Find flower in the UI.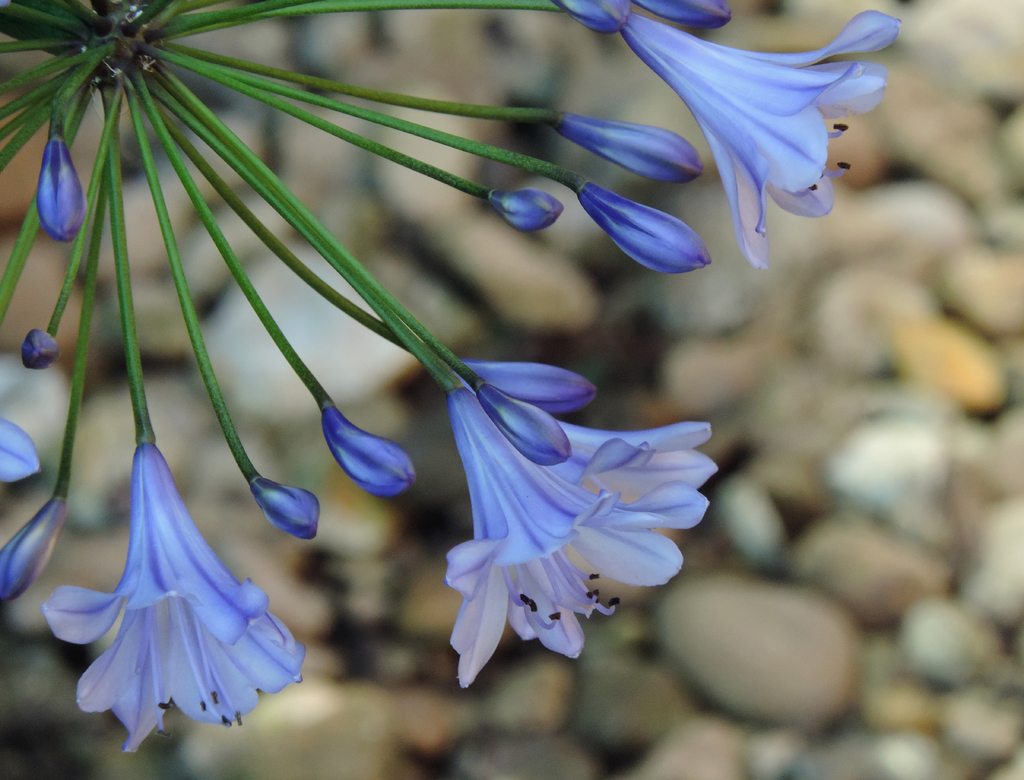
UI element at 321 405 415 501.
